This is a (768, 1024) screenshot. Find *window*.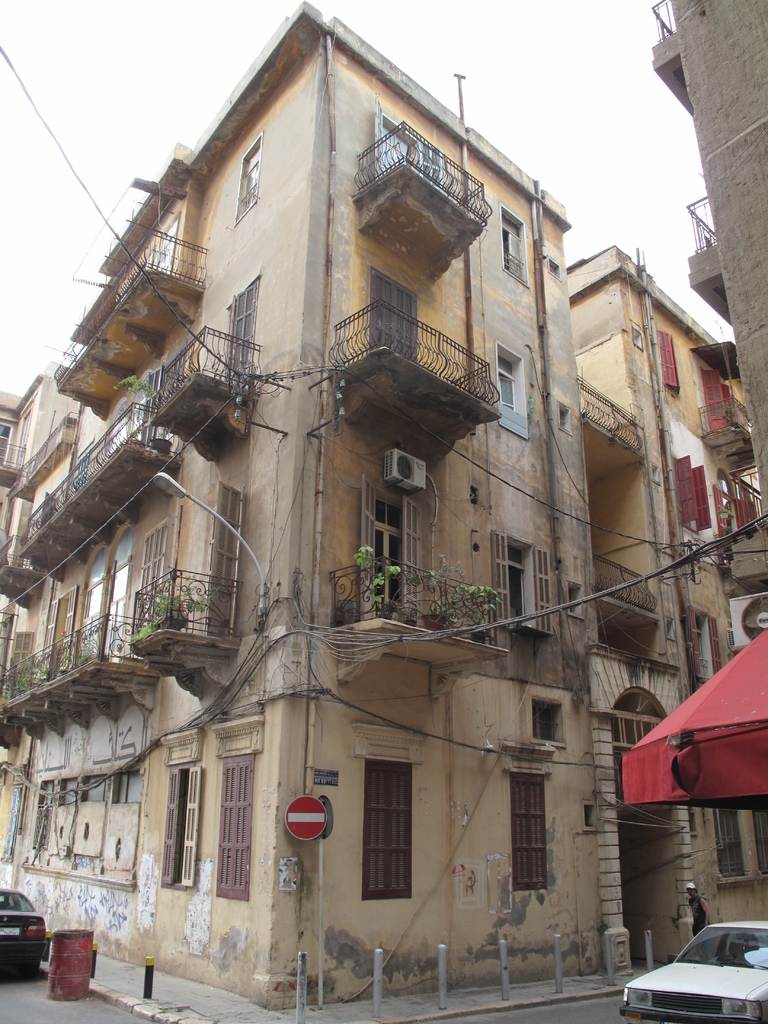
Bounding box: <region>81, 776, 109, 805</region>.
